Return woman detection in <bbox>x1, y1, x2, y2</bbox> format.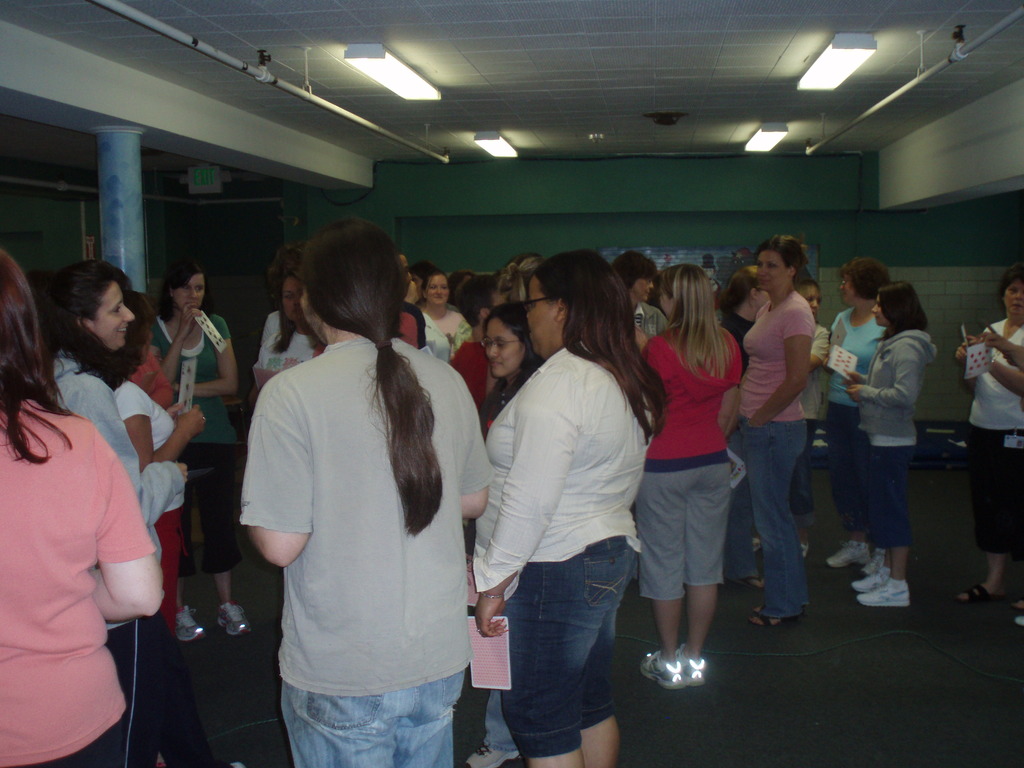
<bbox>643, 261, 744, 688</bbox>.
